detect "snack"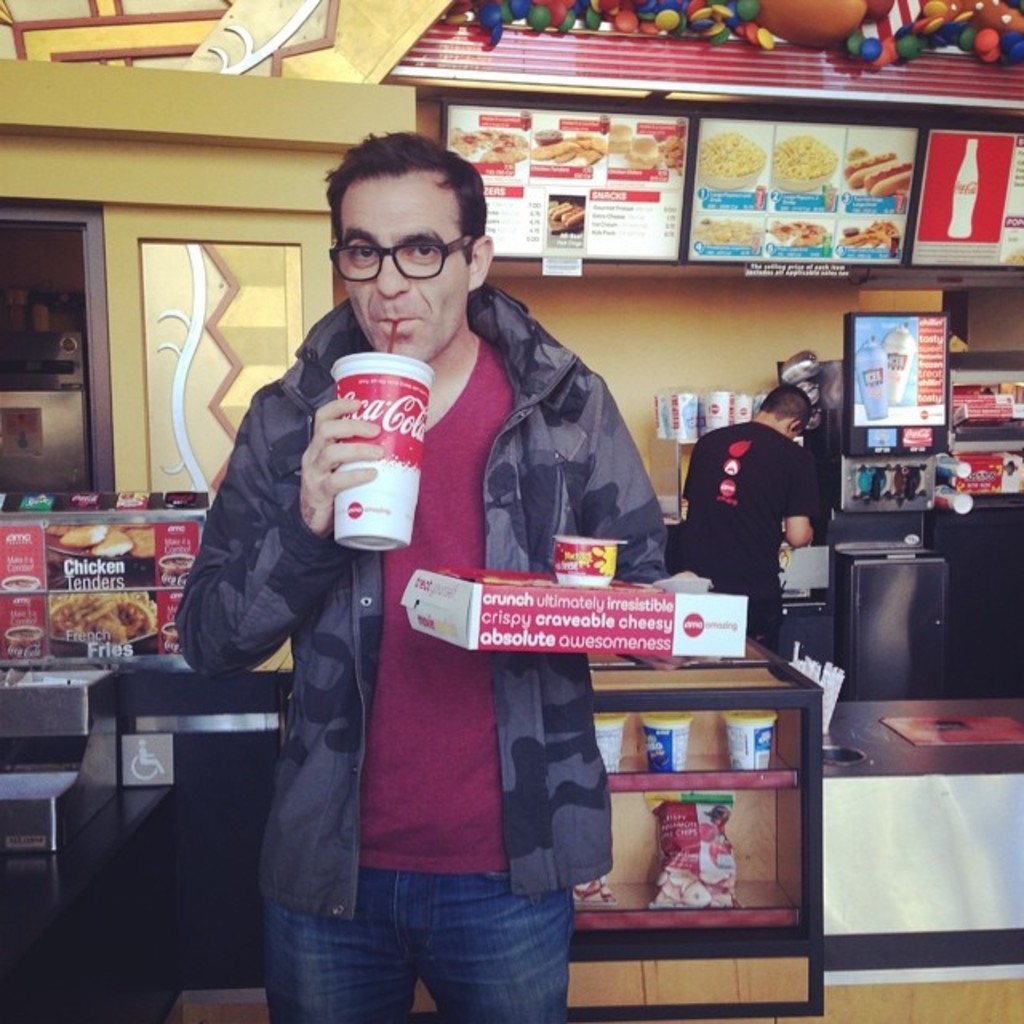
rect(699, 133, 766, 190)
